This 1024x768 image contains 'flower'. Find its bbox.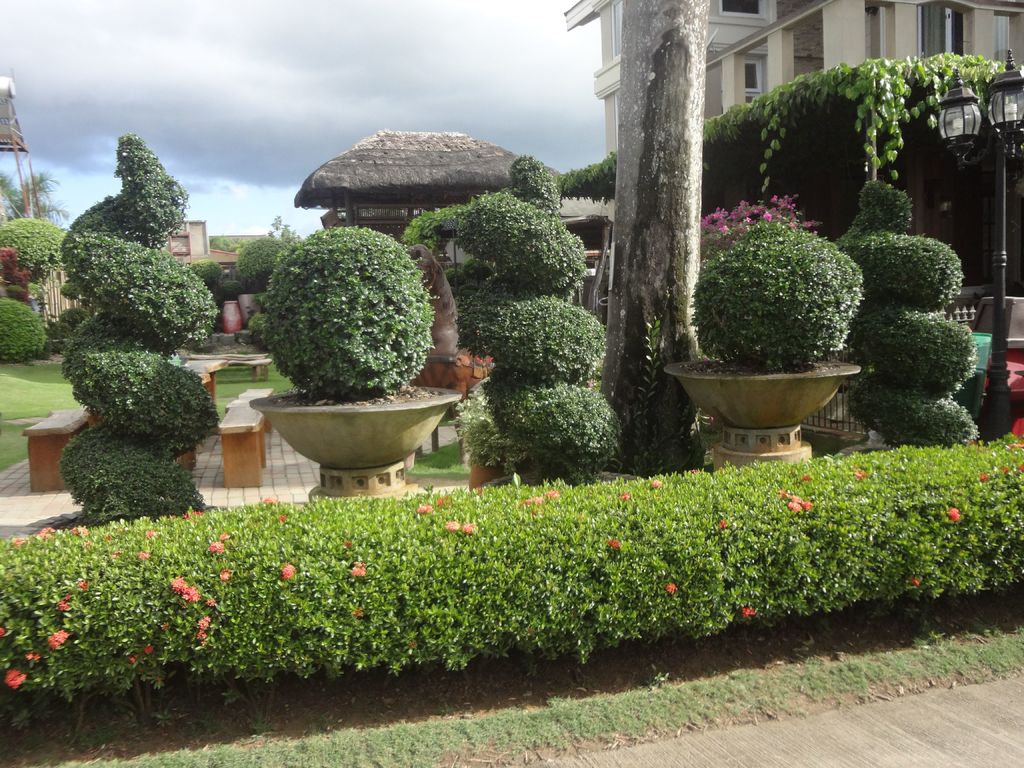
<region>262, 493, 275, 505</region>.
